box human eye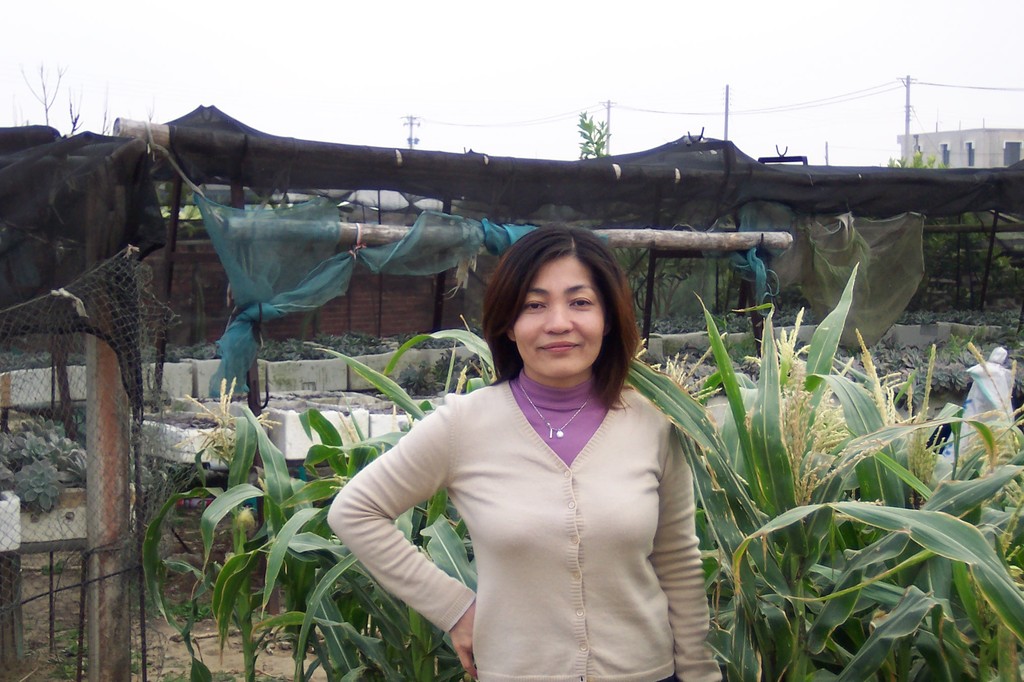
x1=525 y1=297 x2=548 y2=314
